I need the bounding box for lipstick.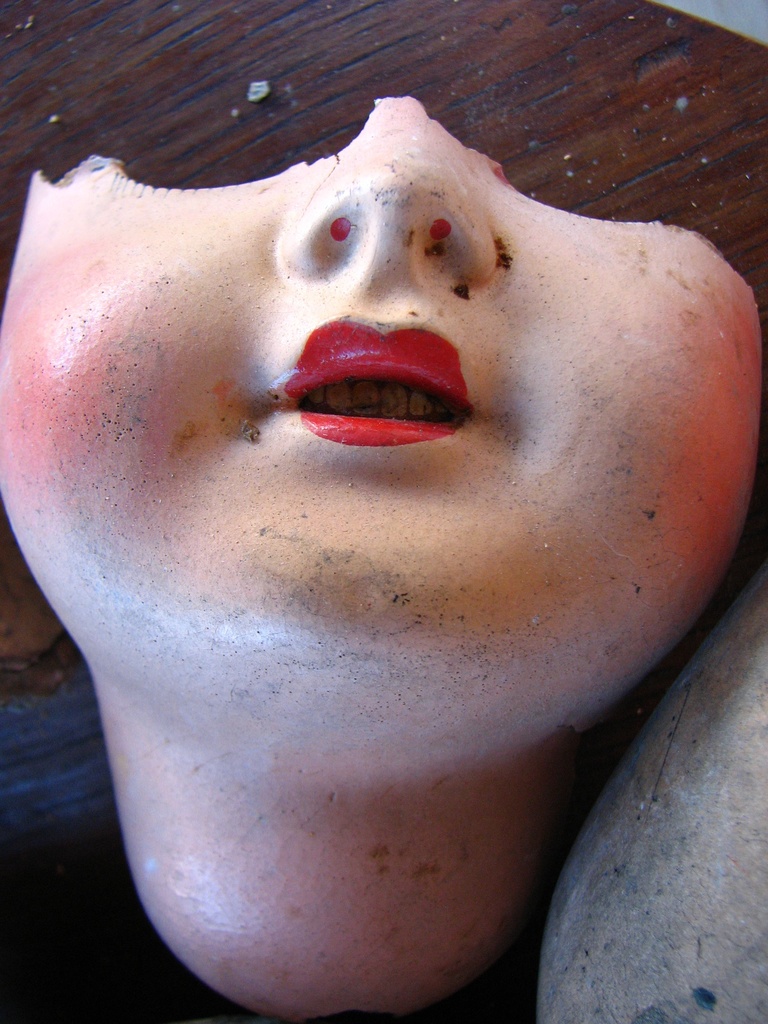
Here it is: (x1=284, y1=317, x2=474, y2=452).
